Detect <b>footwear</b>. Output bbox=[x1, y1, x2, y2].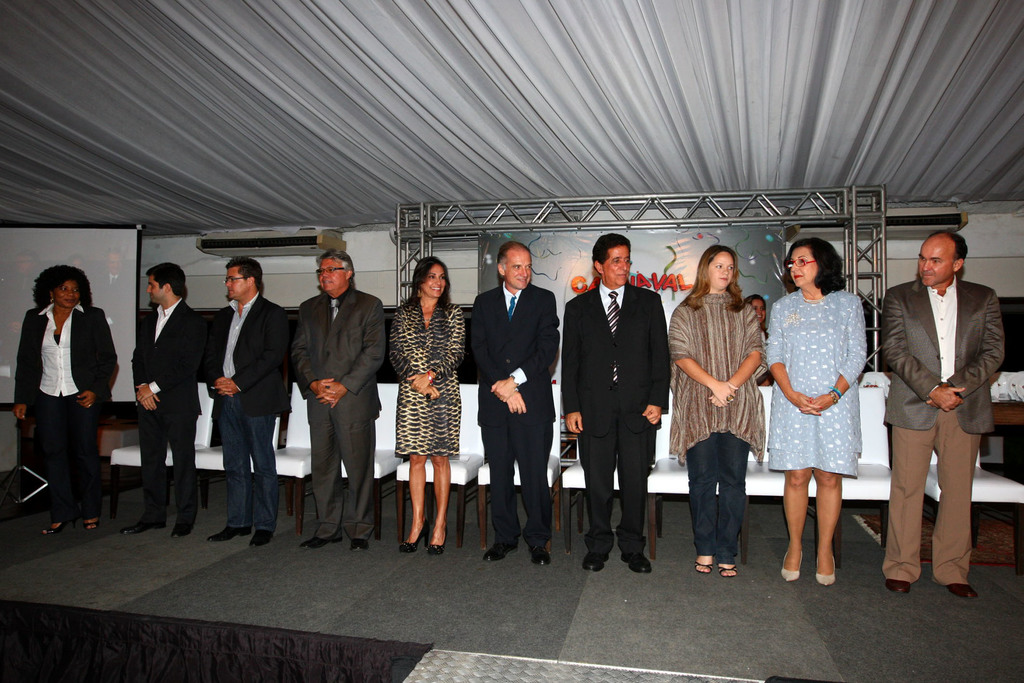
bbox=[425, 531, 447, 553].
